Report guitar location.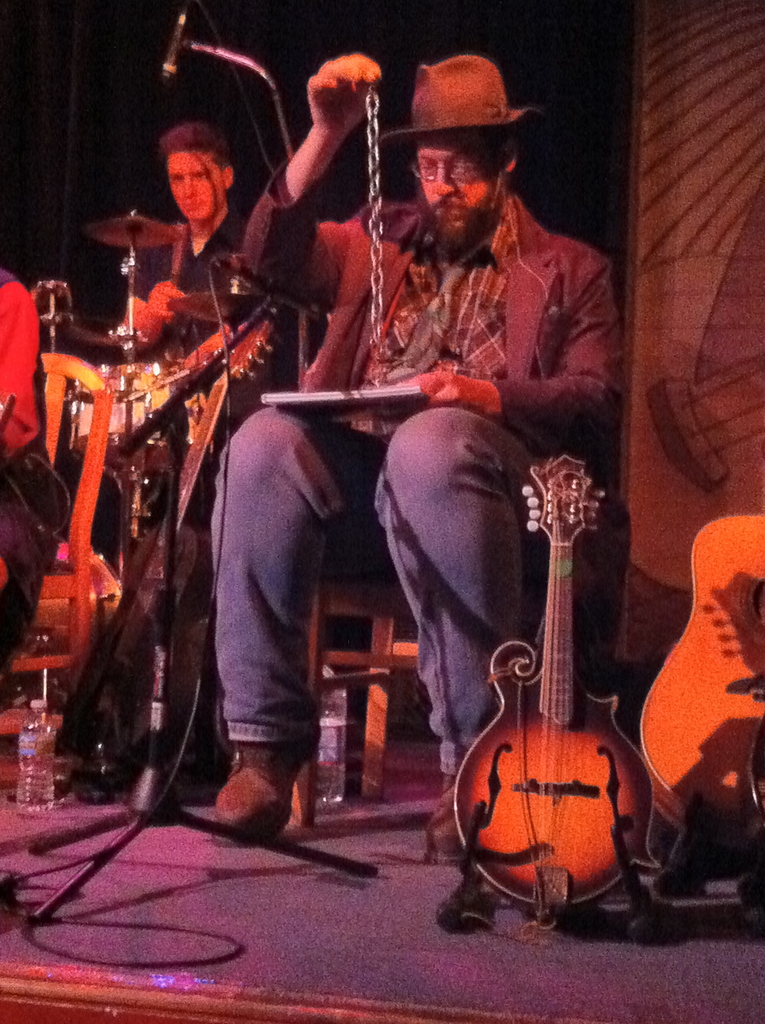
Report: BBox(426, 438, 663, 908).
